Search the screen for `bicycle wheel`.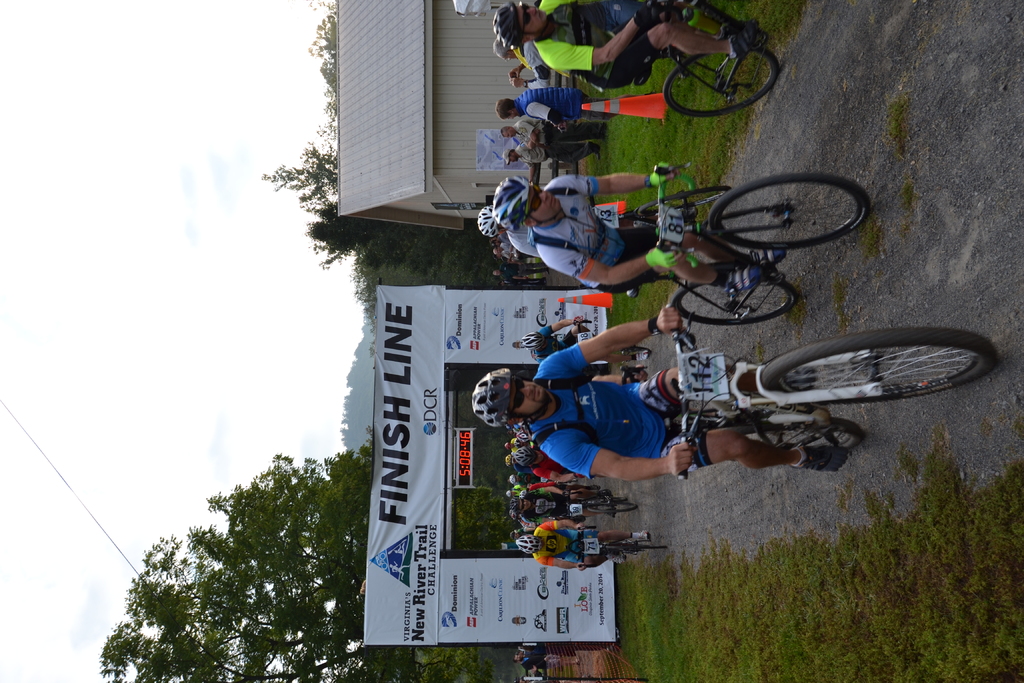
Found at bbox=(735, 406, 865, 452).
